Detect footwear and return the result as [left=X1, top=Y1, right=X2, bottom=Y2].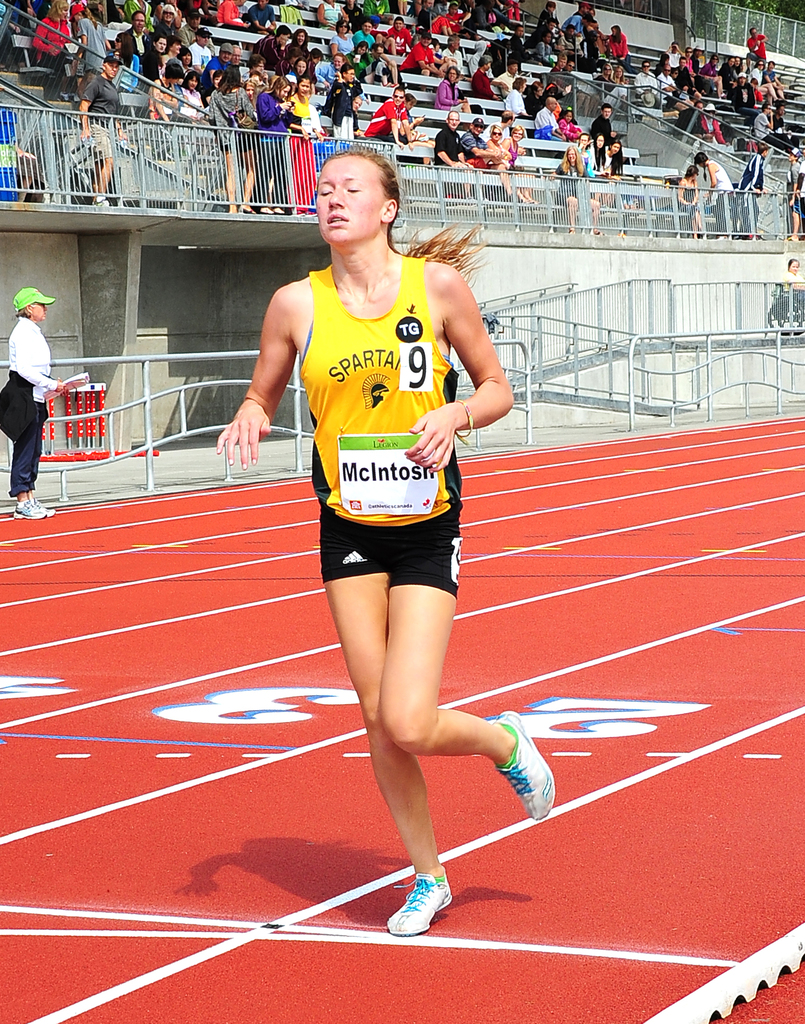
[left=491, top=717, right=552, bottom=824].
